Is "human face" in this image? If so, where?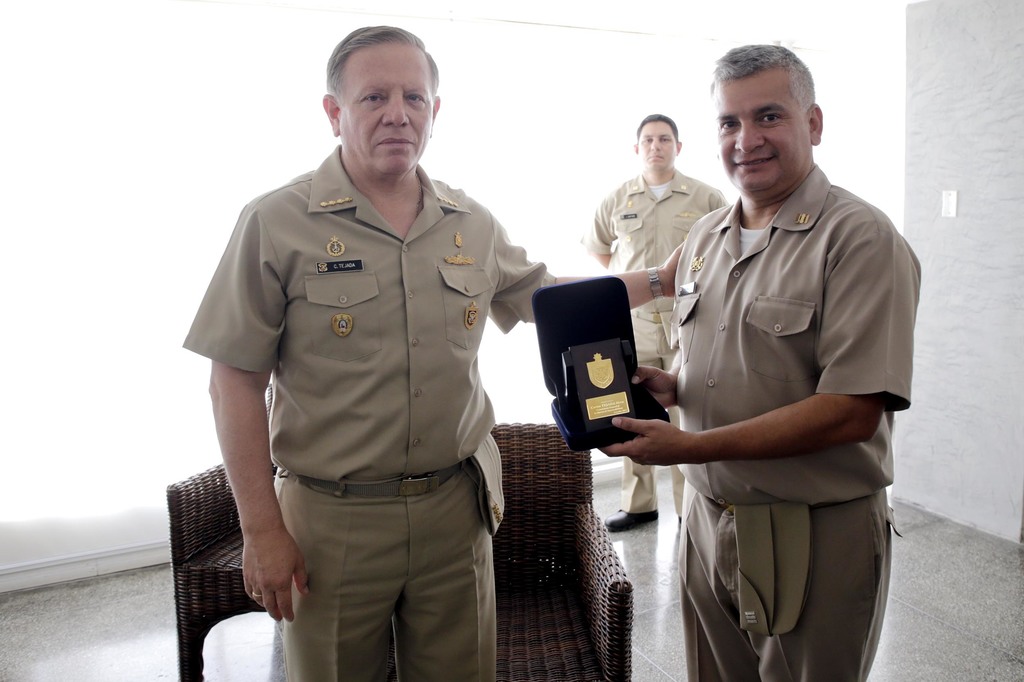
Yes, at x1=337, y1=44, x2=434, y2=180.
